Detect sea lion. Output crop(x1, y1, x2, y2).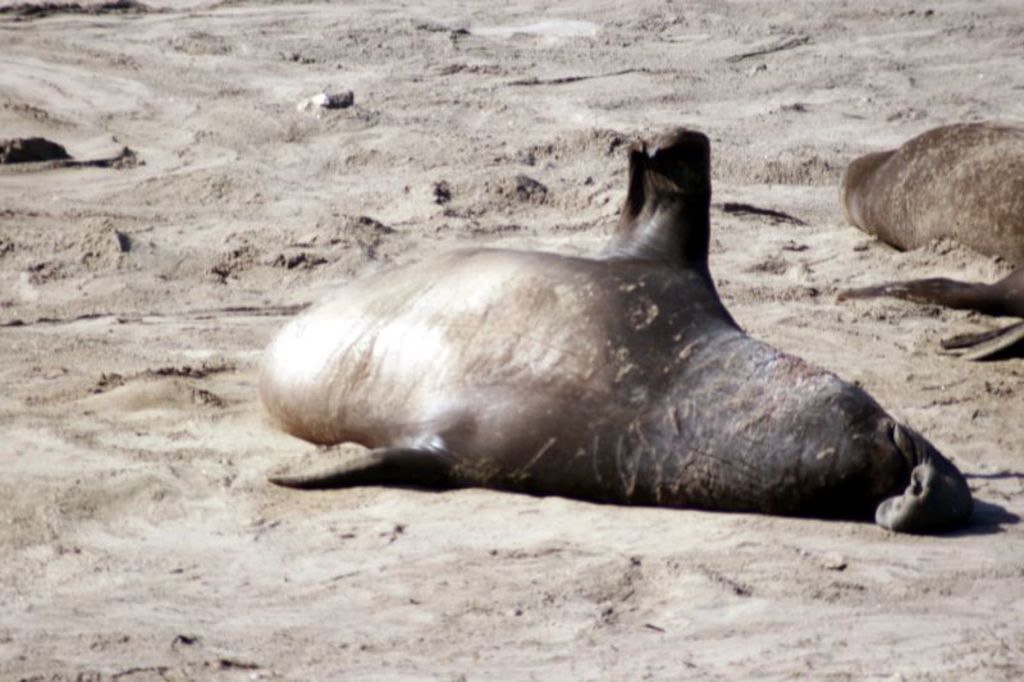
crop(842, 124, 1023, 361).
